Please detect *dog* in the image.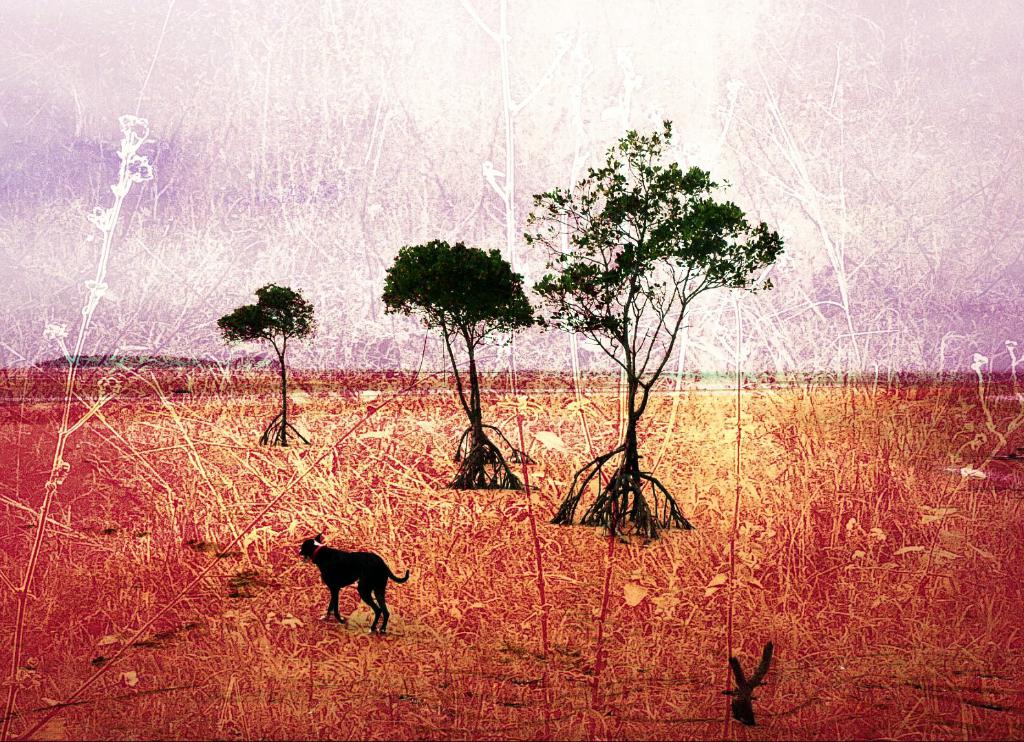
bbox(301, 534, 413, 631).
